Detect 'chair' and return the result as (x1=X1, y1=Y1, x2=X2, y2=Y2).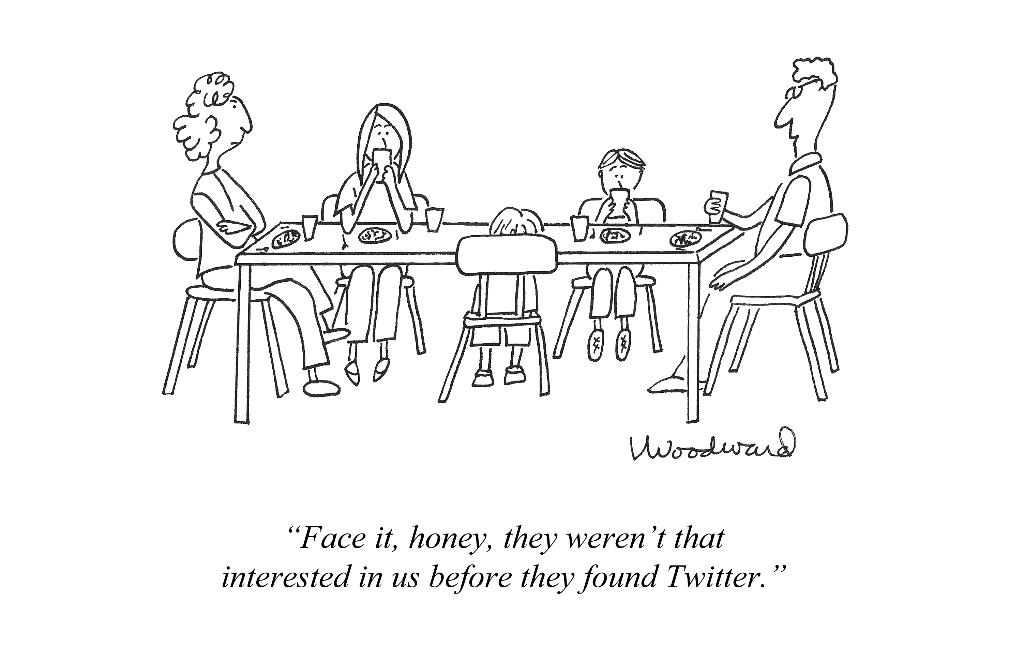
(x1=547, y1=197, x2=662, y2=356).
